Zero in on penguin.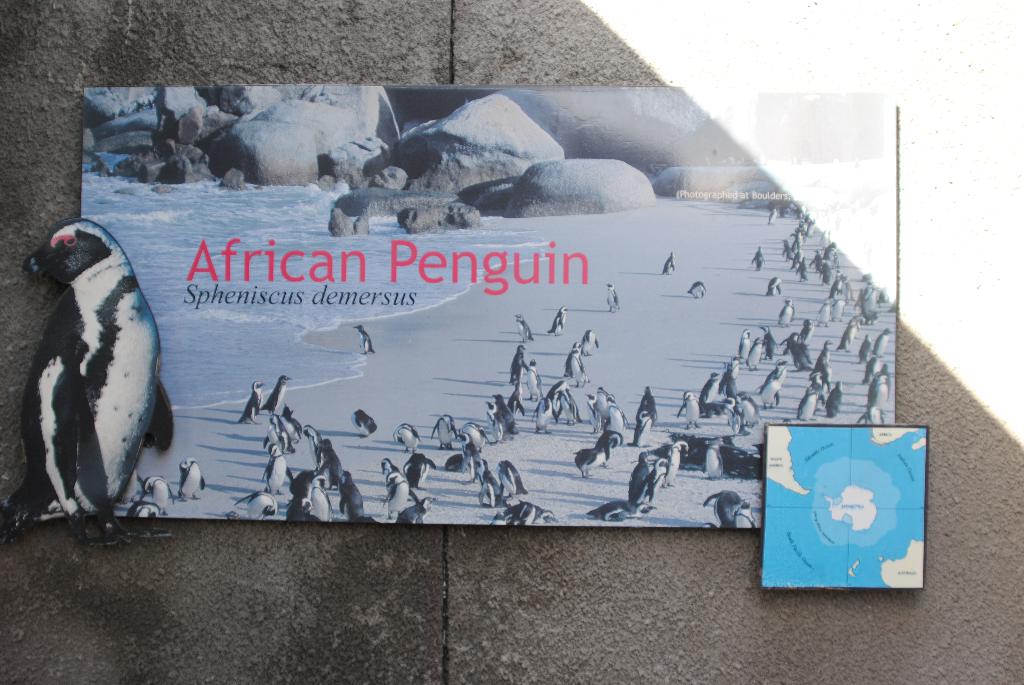
Zeroed in: left=522, top=358, right=548, bottom=404.
